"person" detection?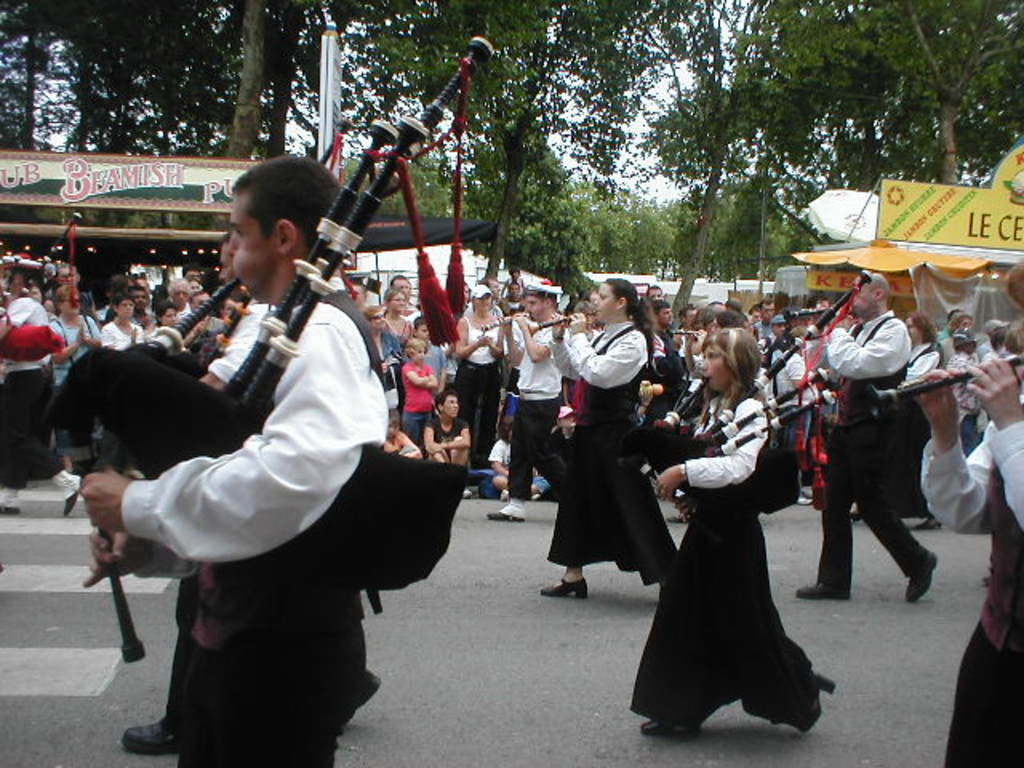
<bbox>456, 283, 515, 464</bbox>
